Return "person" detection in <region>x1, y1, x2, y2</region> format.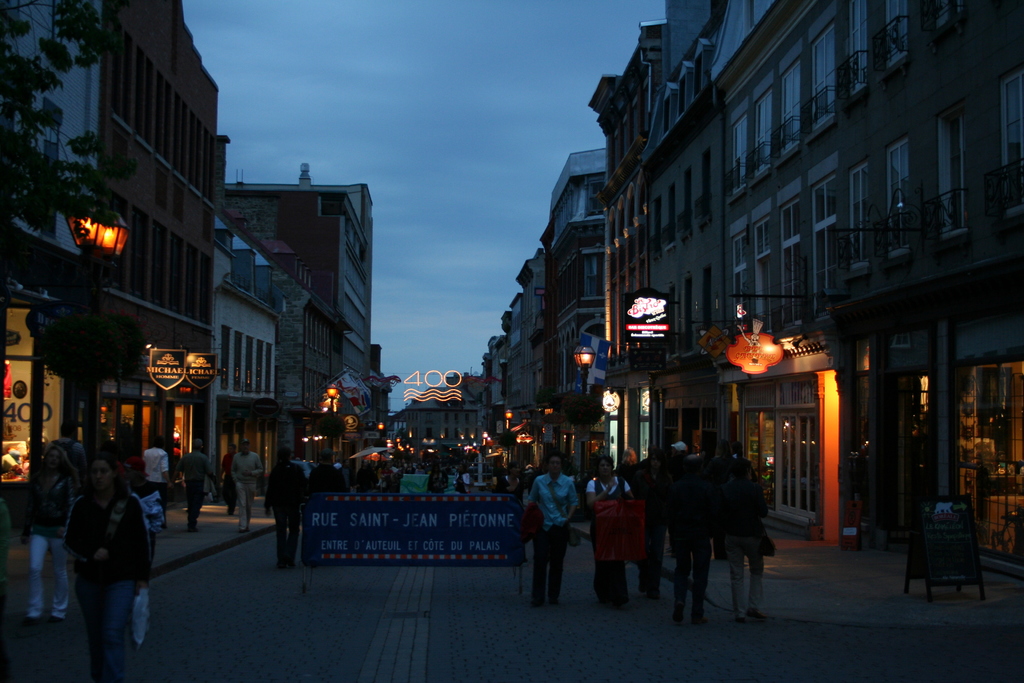
<region>649, 443, 713, 629</region>.
